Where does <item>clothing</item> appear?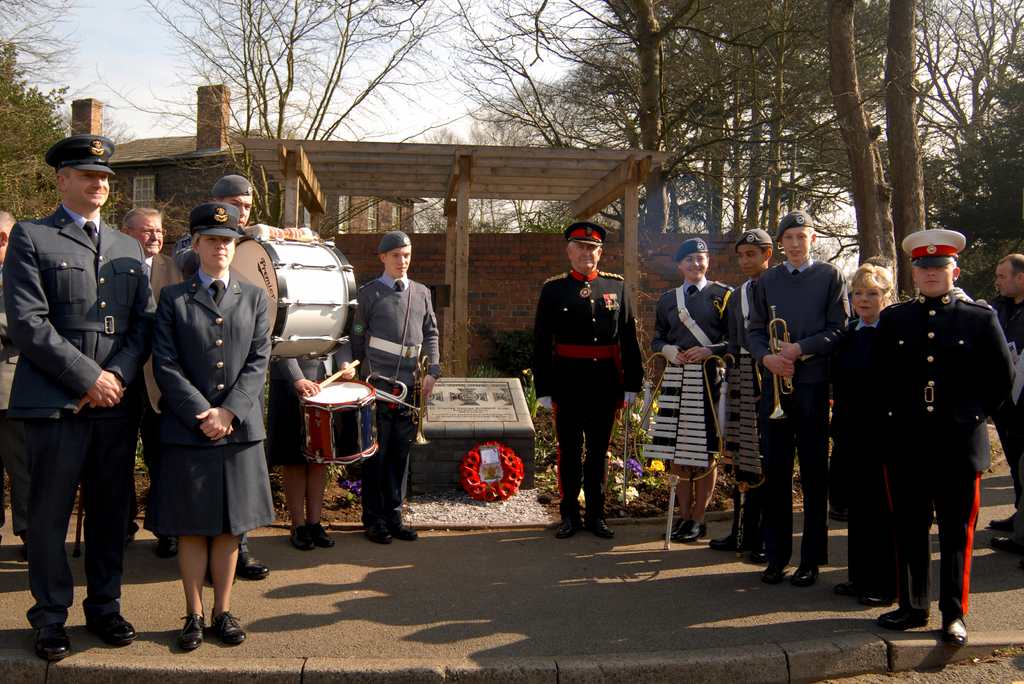
Appears at [529, 268, 646, 517].
